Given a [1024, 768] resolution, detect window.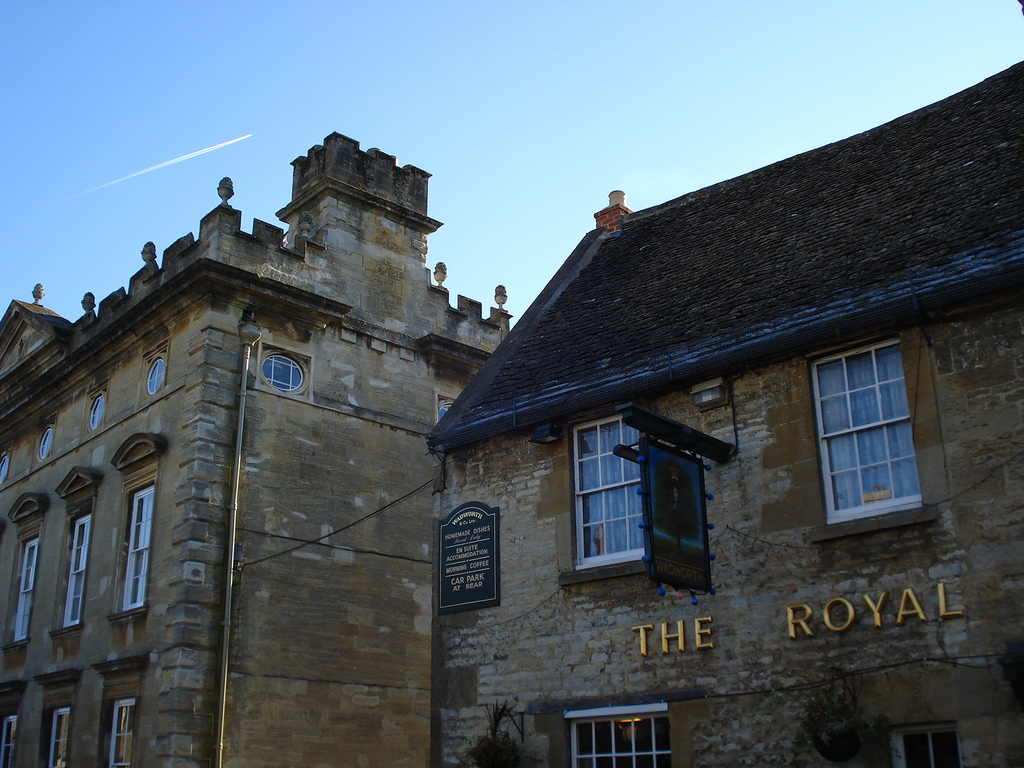
566/700/676/767.
